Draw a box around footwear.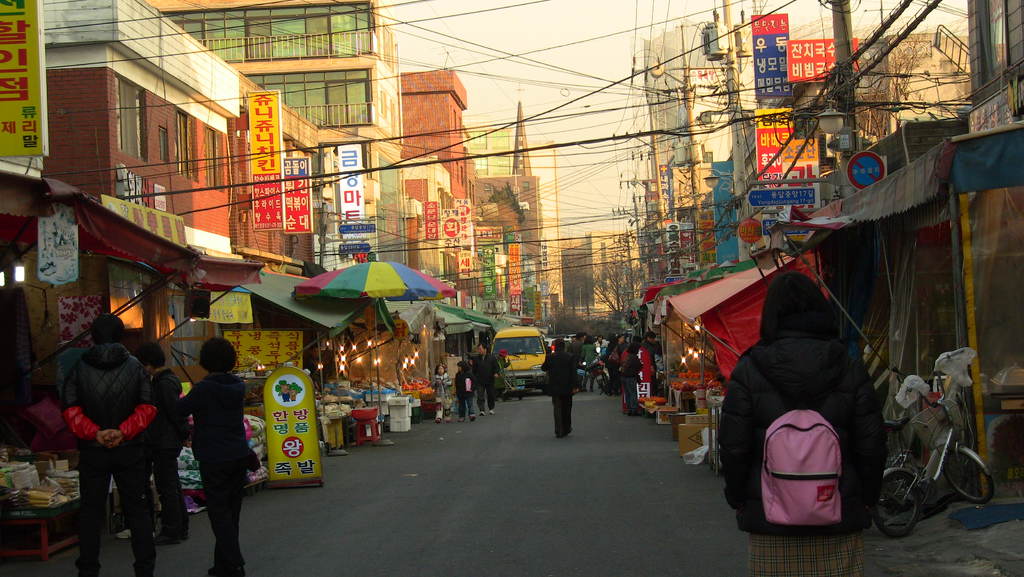
157/537/182/548.
